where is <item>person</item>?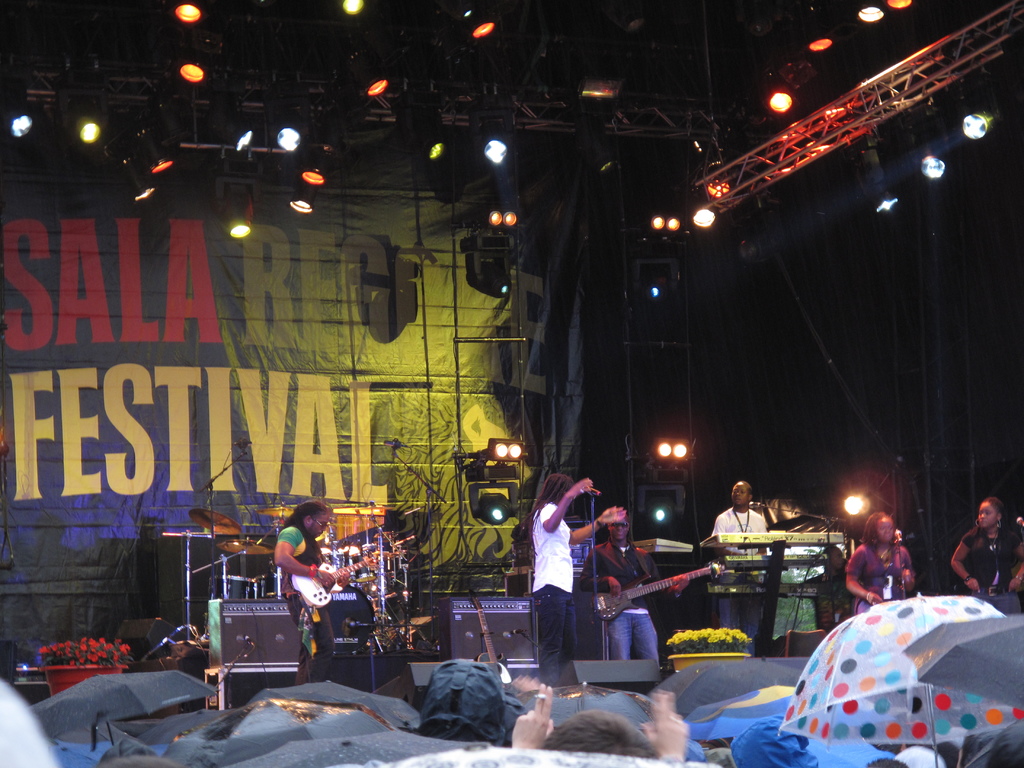
locate(951, 496, 1023, 612).
